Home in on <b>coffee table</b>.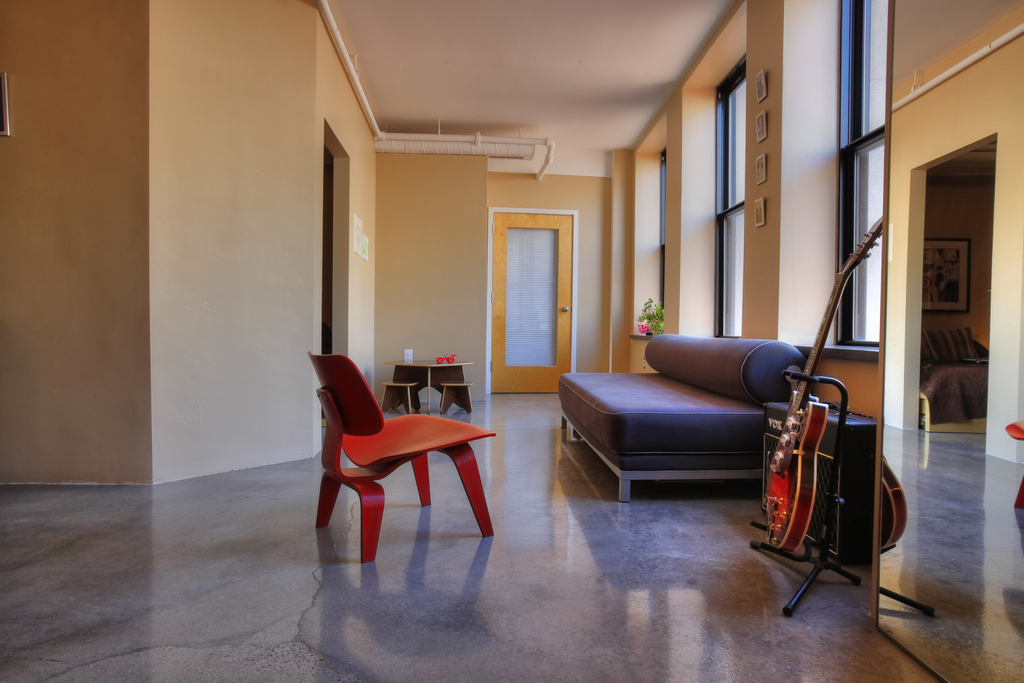
Homed in at crop(381, 358, 473, 412).
